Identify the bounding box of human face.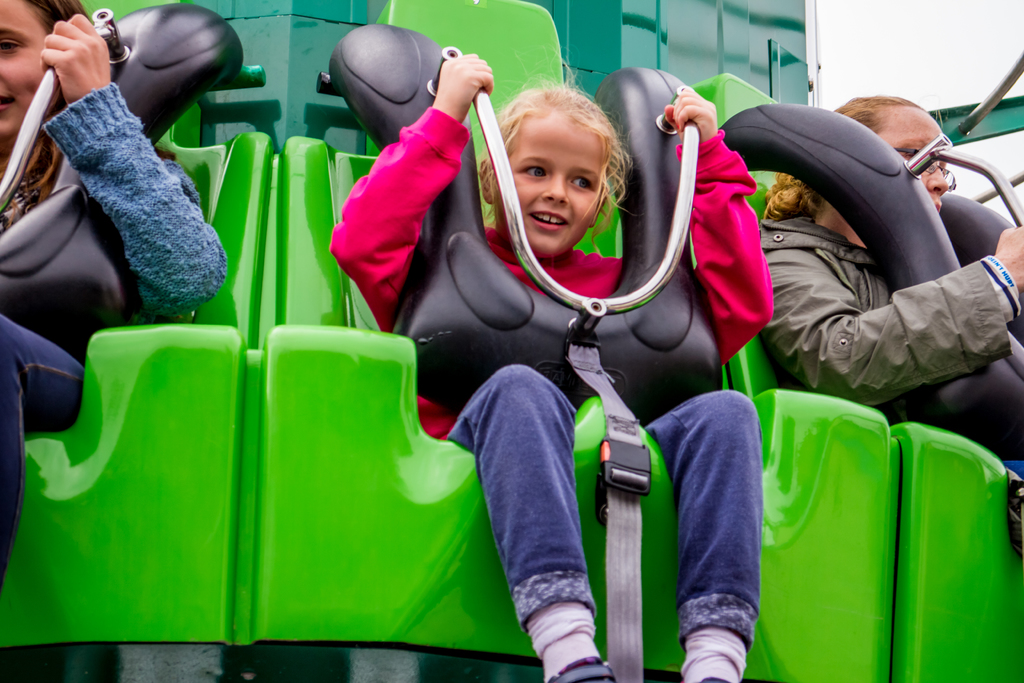
<region>874, 106, 954, 210</region>.
